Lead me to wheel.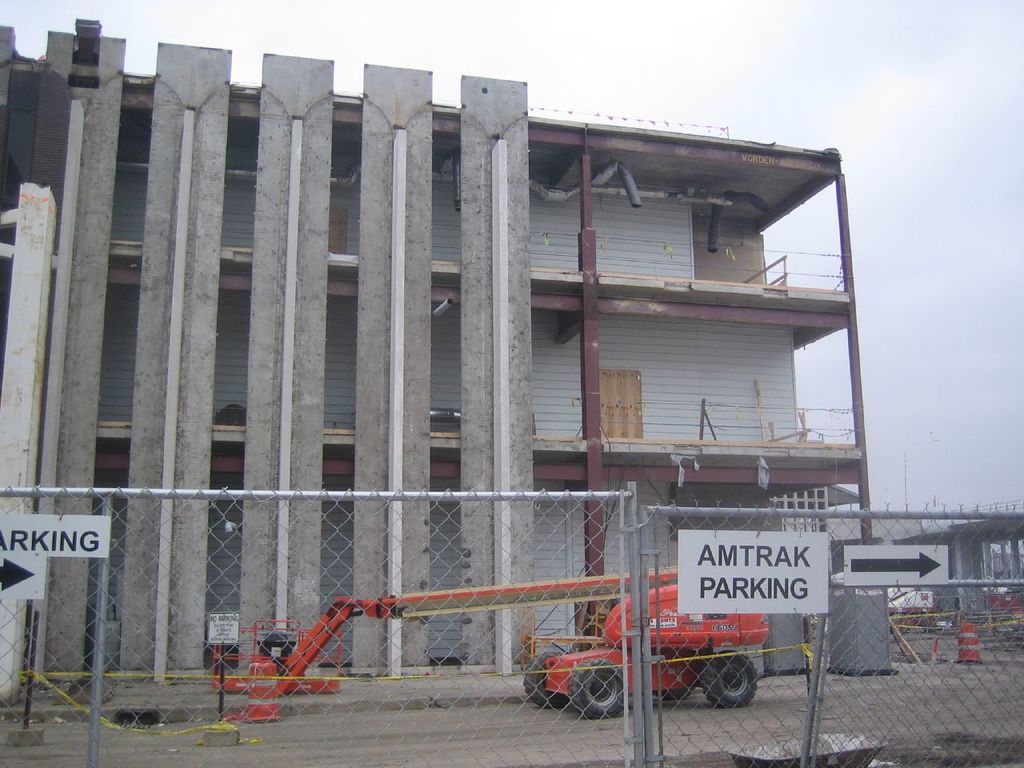
Lead to 569:657:628:722.
